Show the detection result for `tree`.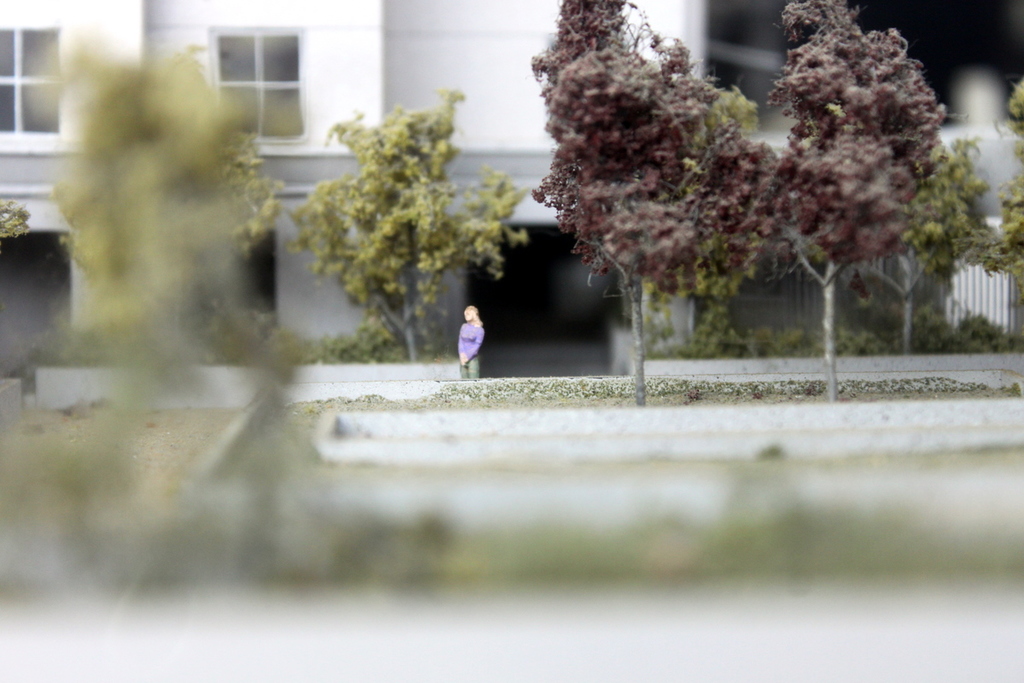
region(771, 0, 949, 412).
